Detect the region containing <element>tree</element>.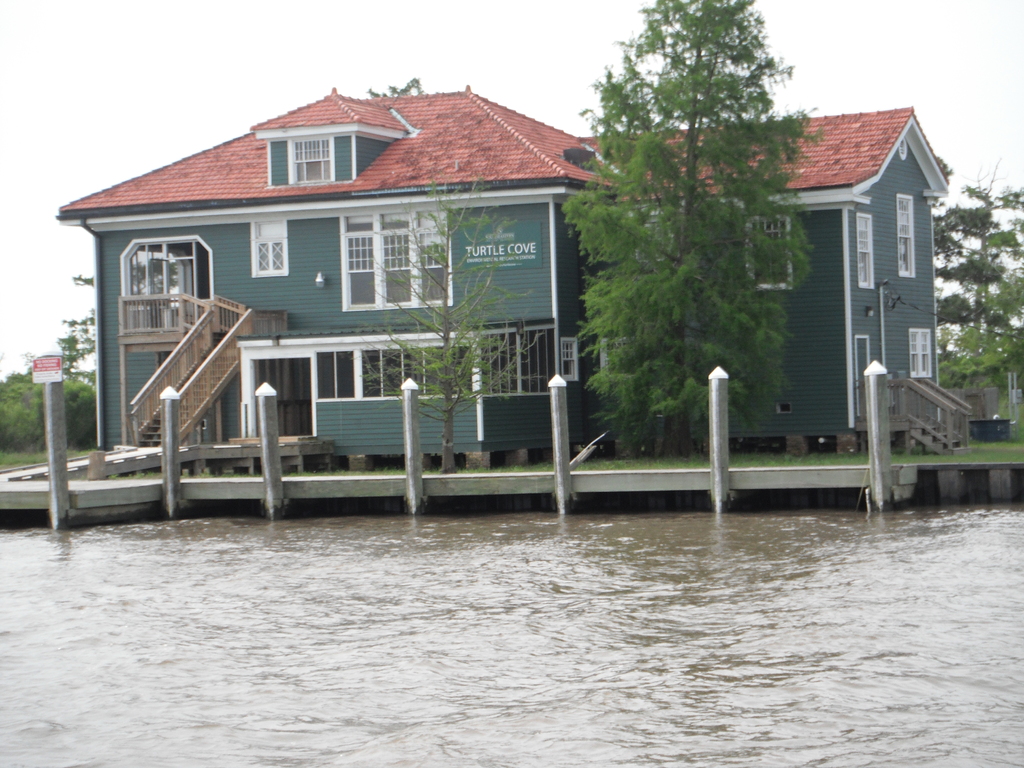
{"left": 348, "top": 168, "right": 549, "bottom": 476}.
